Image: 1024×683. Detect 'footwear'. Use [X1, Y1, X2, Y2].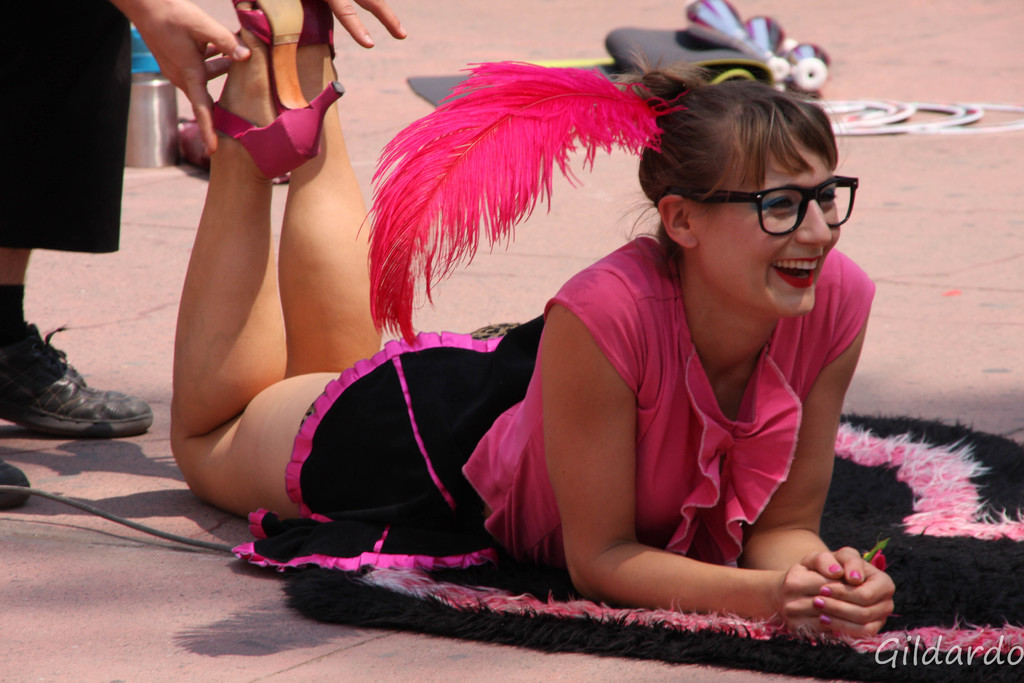
[301, 0, 335, 52].
